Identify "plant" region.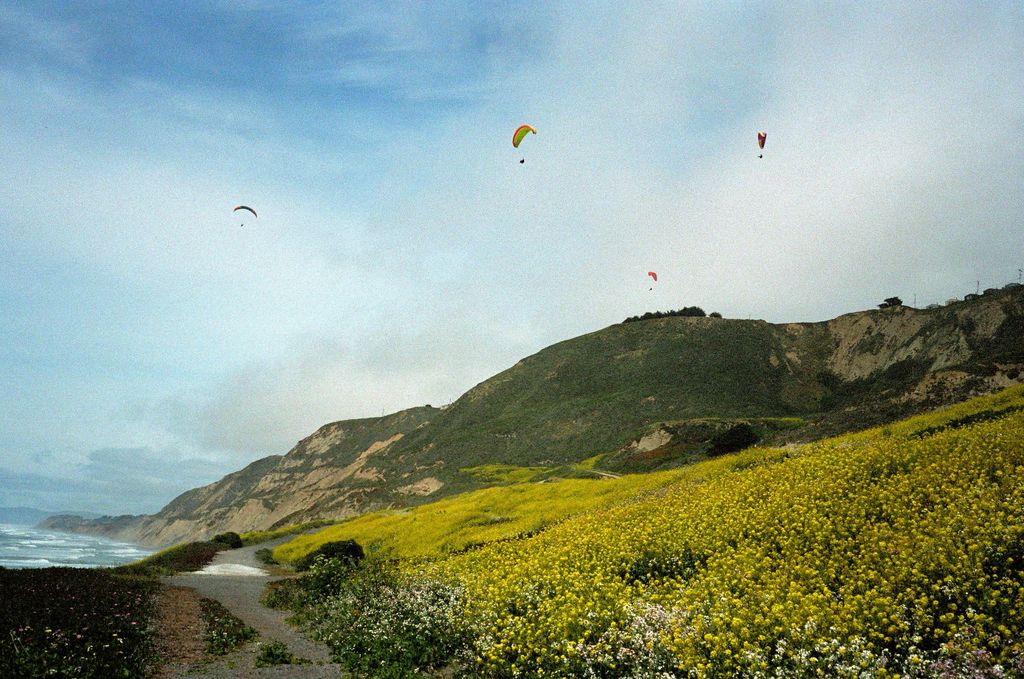
Region: (left=243, top=517, right=362, bottom=545).
